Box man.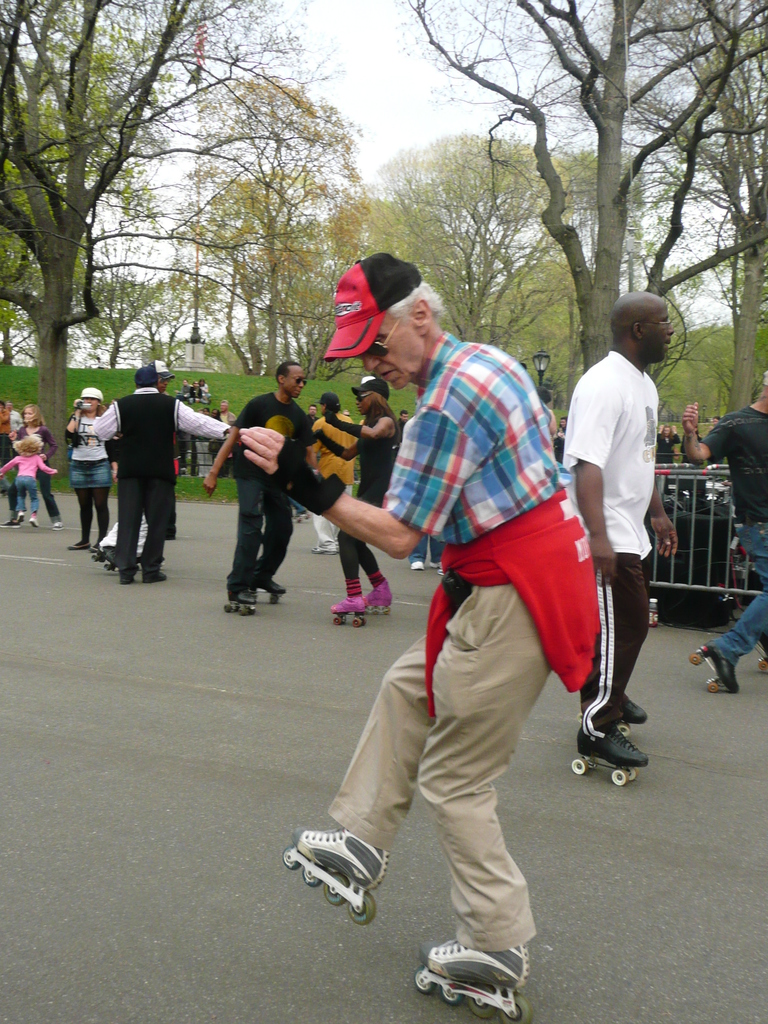
216/397/232/422.
